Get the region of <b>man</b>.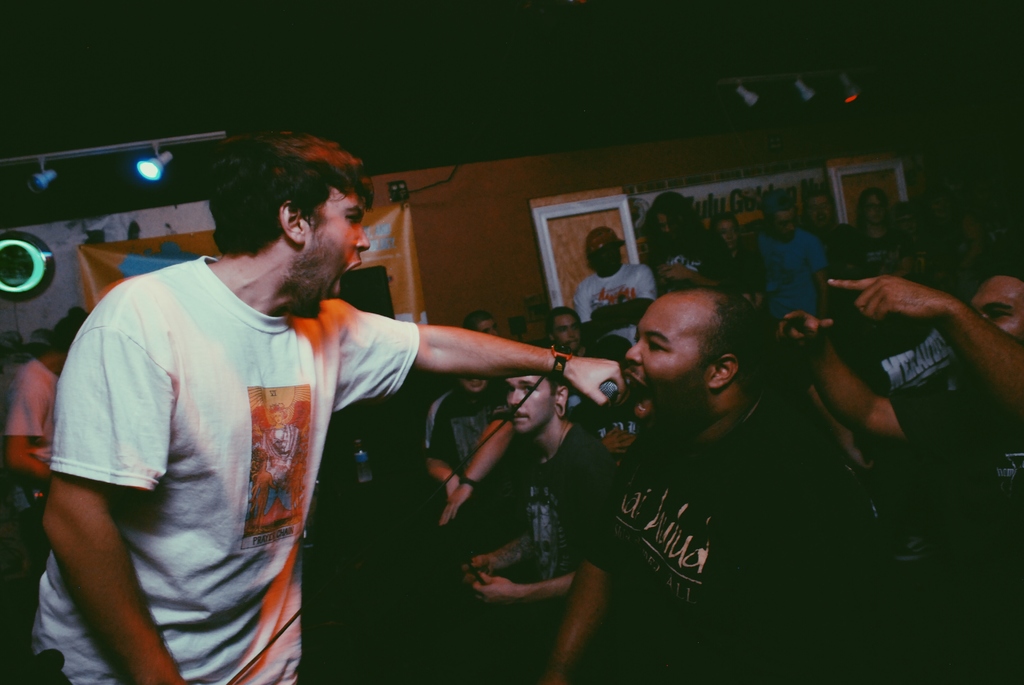
<box>0,311,85,500</box>.
